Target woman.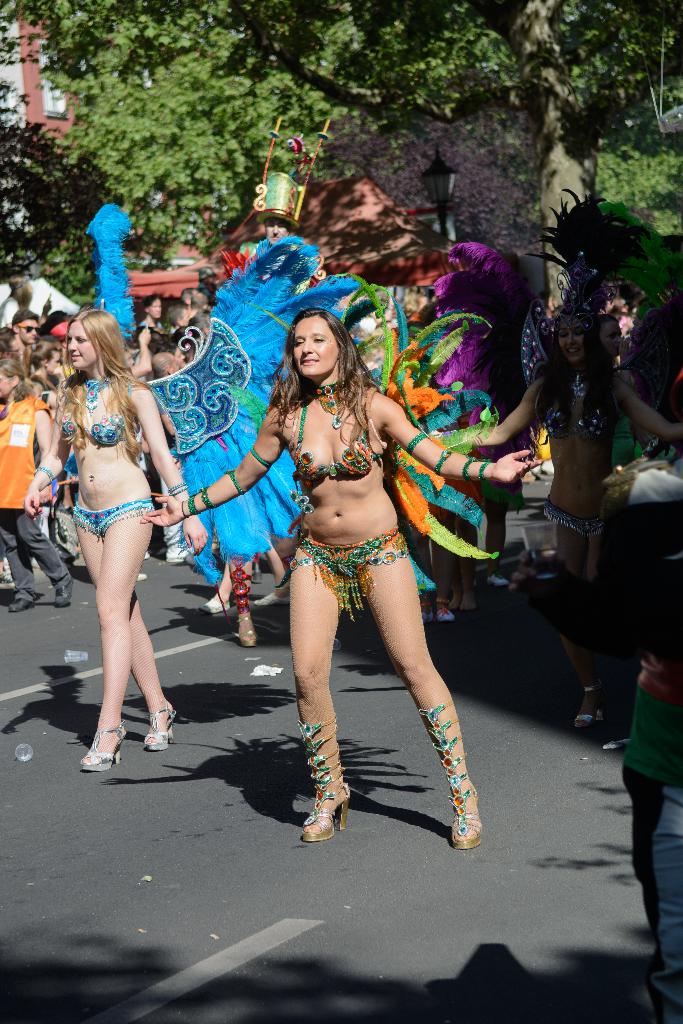
Target region: bbox=[140, 308, 545, 847].
